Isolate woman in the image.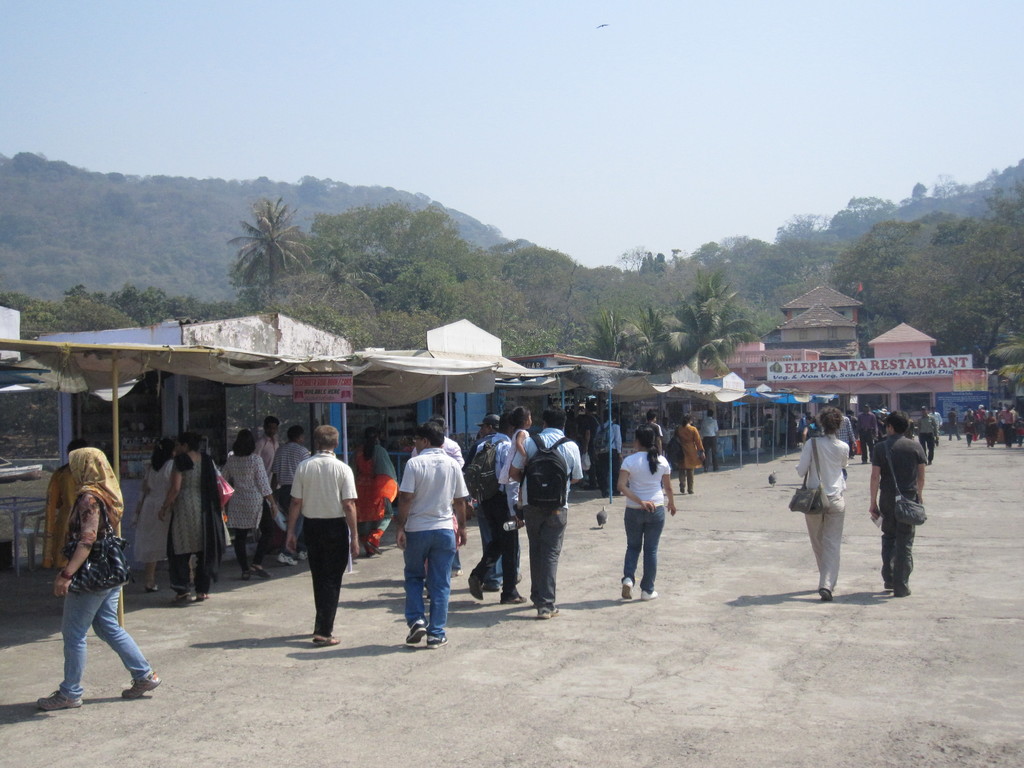
Isolated region: [x1=35, y1=444, x2=152, y2=722].
